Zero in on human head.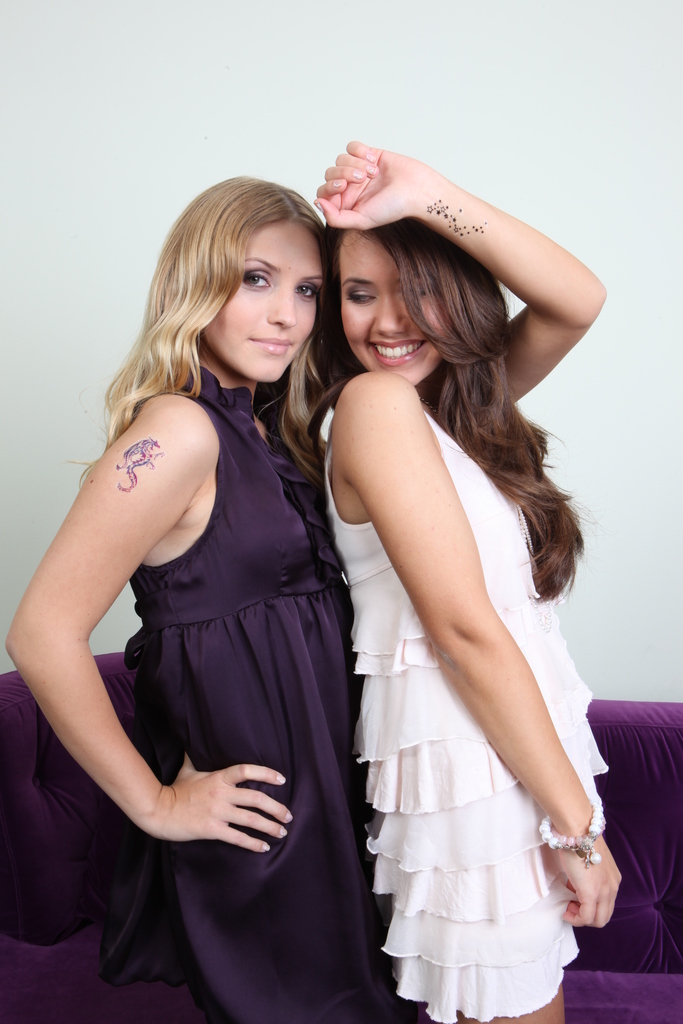
Zeroed in: {"left": 151, "top": 174, "right": 338, "bottom": 377}.
